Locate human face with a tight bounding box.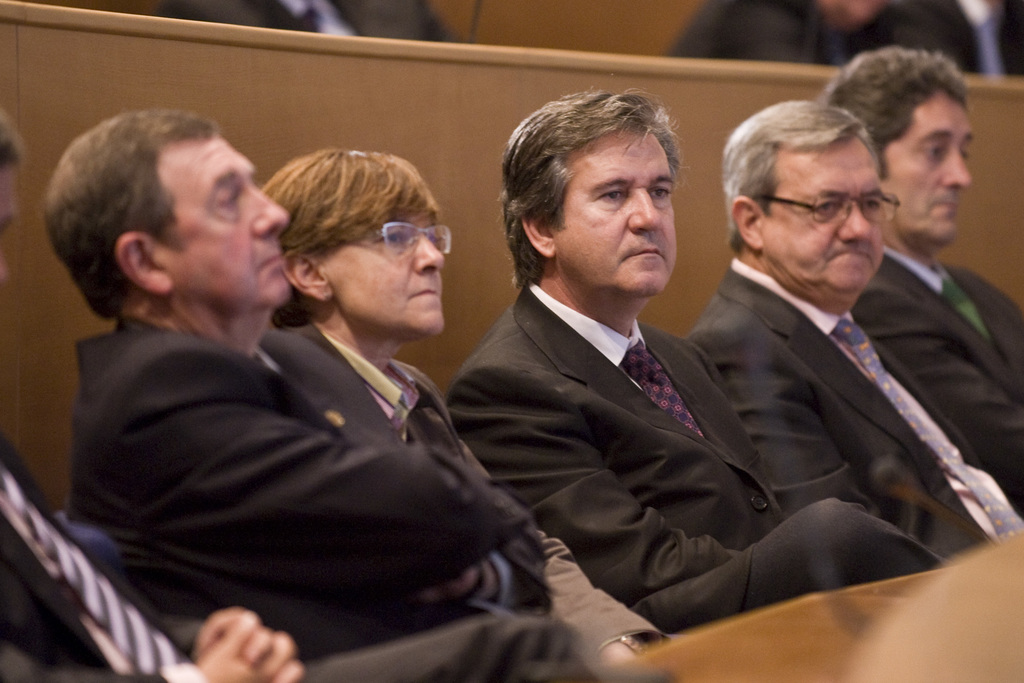
locate(548, 130, 674, 301).
